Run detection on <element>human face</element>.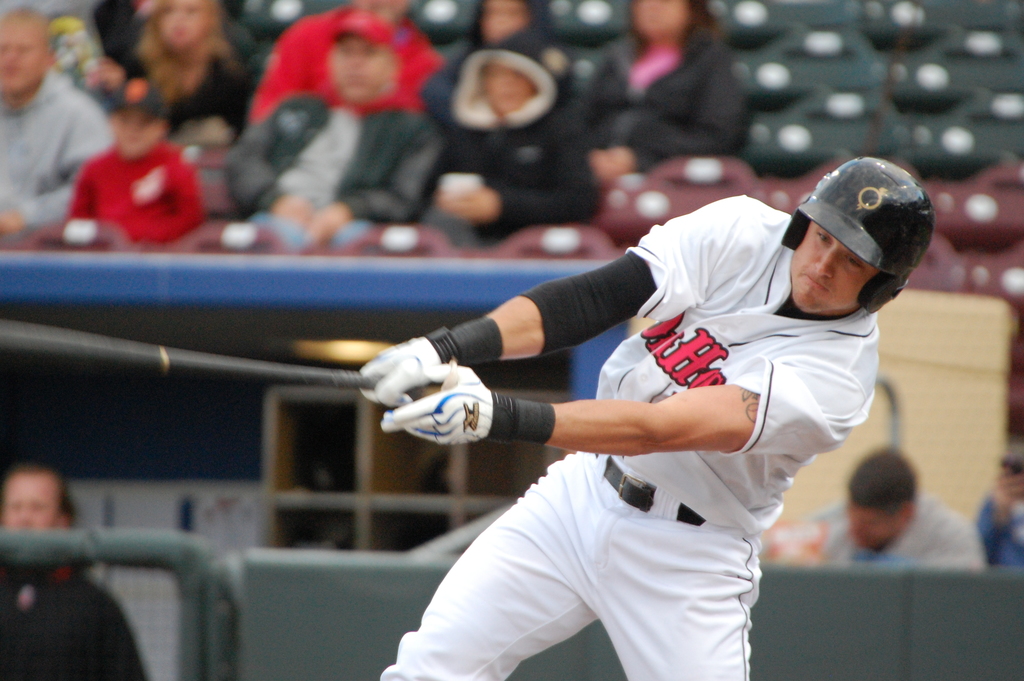
Result: (left=0, top=472, right=57, bottom=548).
